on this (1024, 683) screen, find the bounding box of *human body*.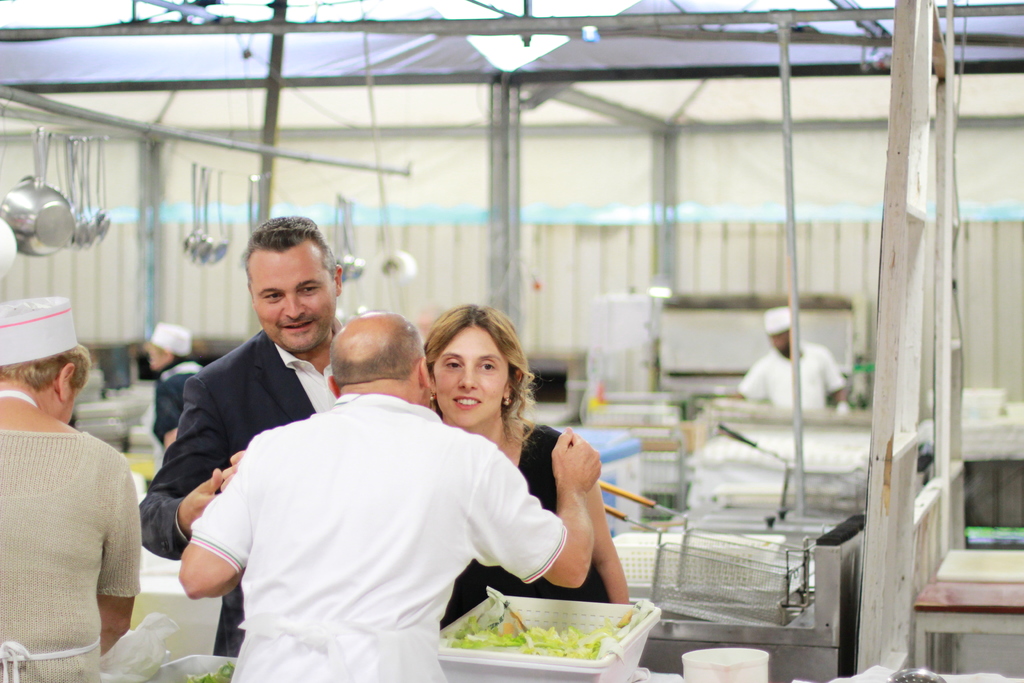
Bounding box: bbox(140, 215, 343, 655).
